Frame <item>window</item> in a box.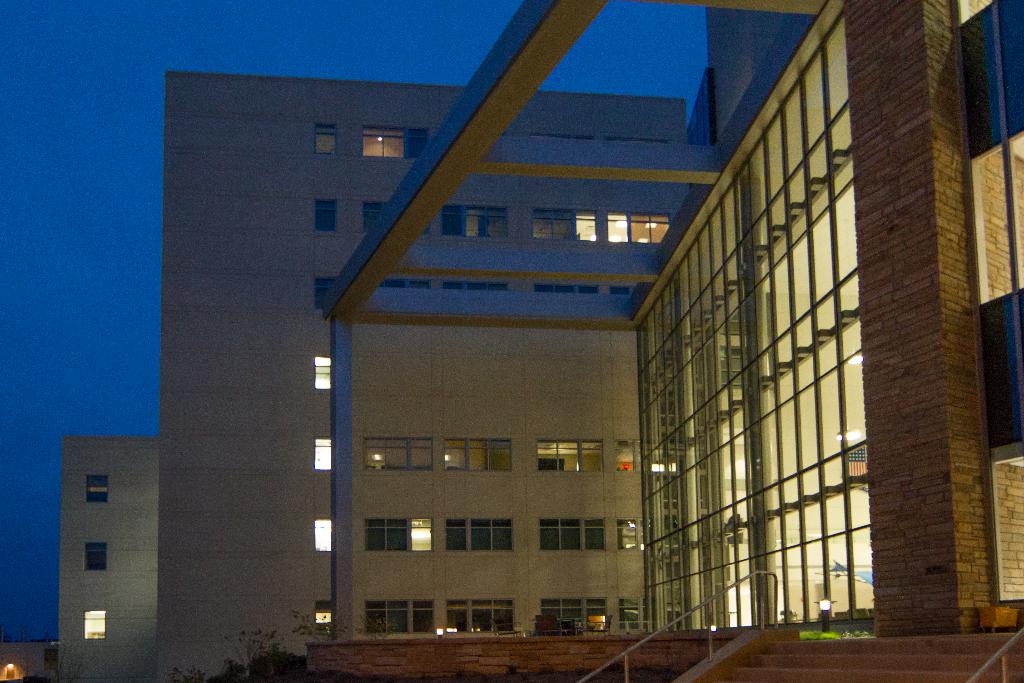
[x1=438, y1=513, x2=519, y2=563].
